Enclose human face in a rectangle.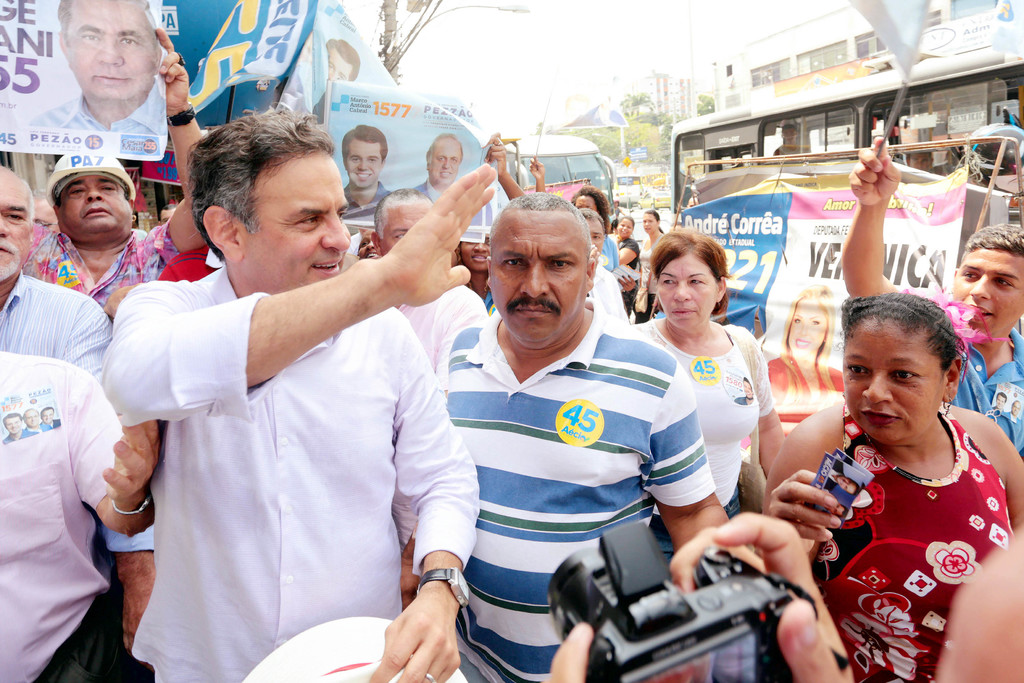
bbox=[642, 213, 657, 236].
